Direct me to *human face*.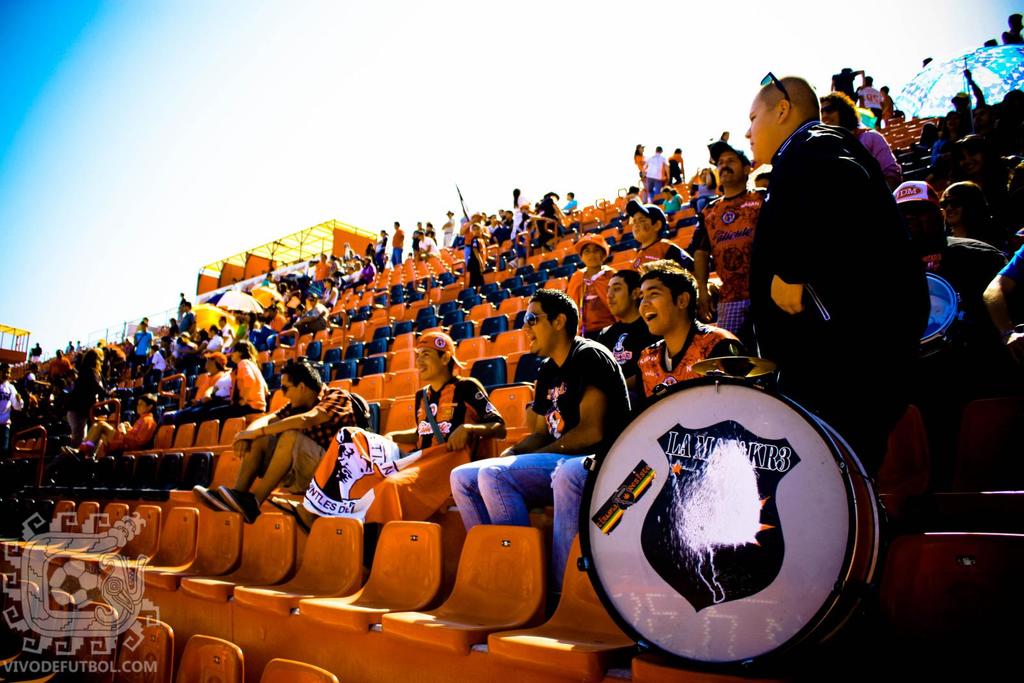
Direction: left=744, top=89, right=782, bottom=163.
